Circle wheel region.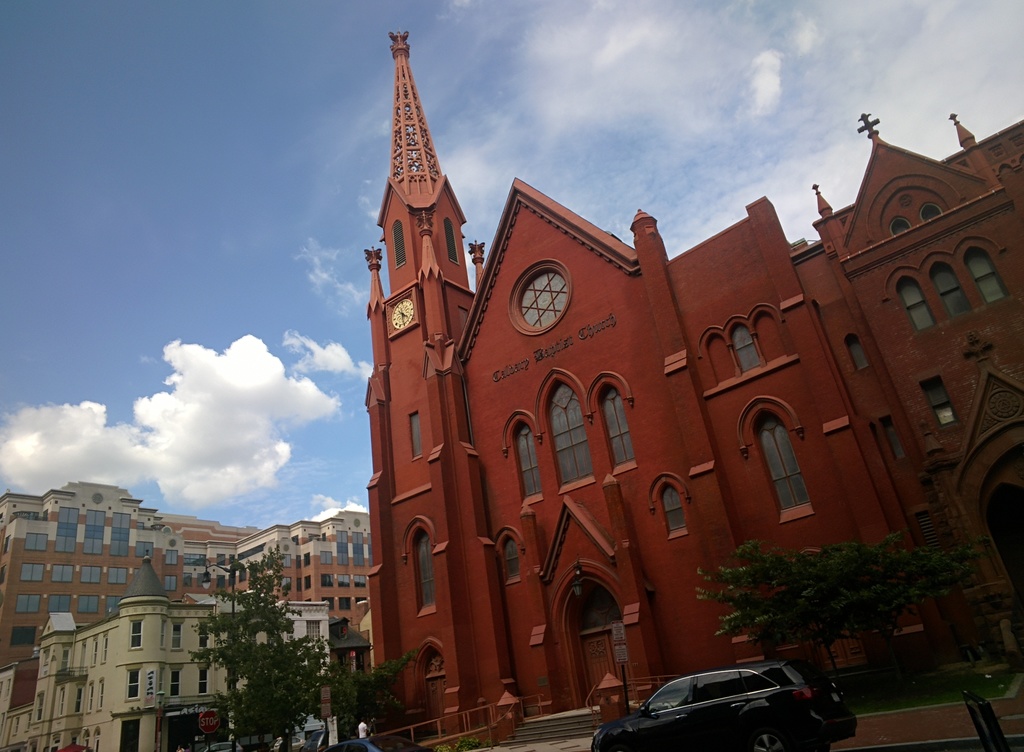
Region: rect(744, 723, 788, 751).
